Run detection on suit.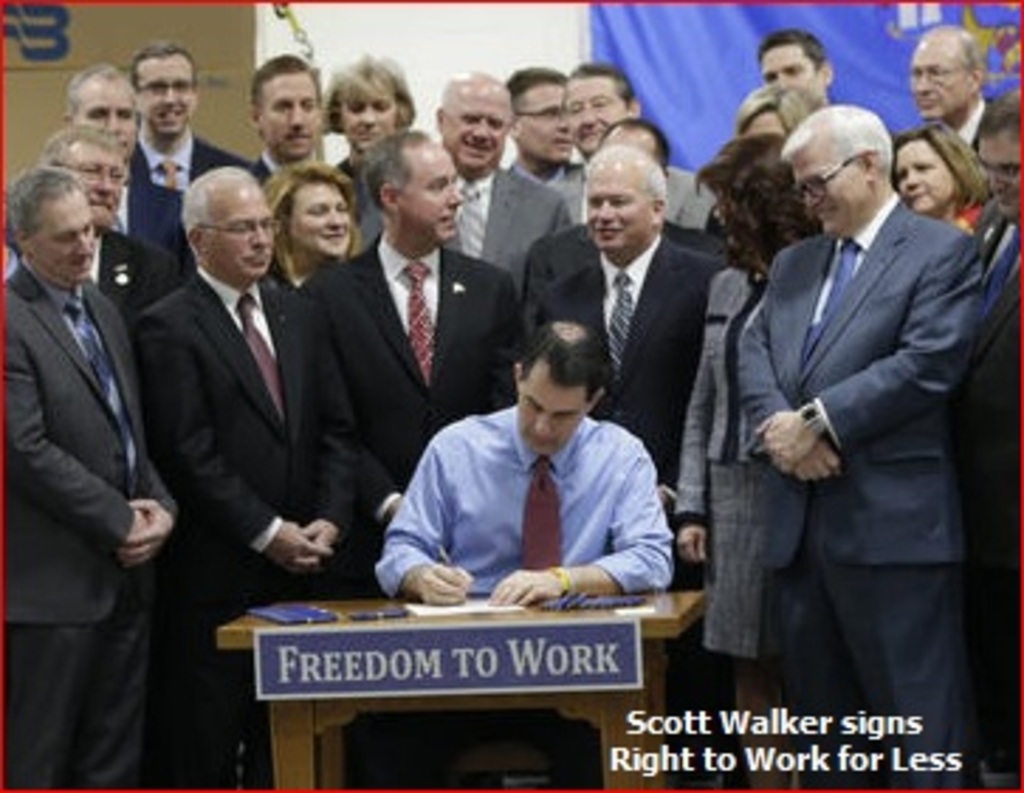
Result: box=[513, 217, 733, 316].
